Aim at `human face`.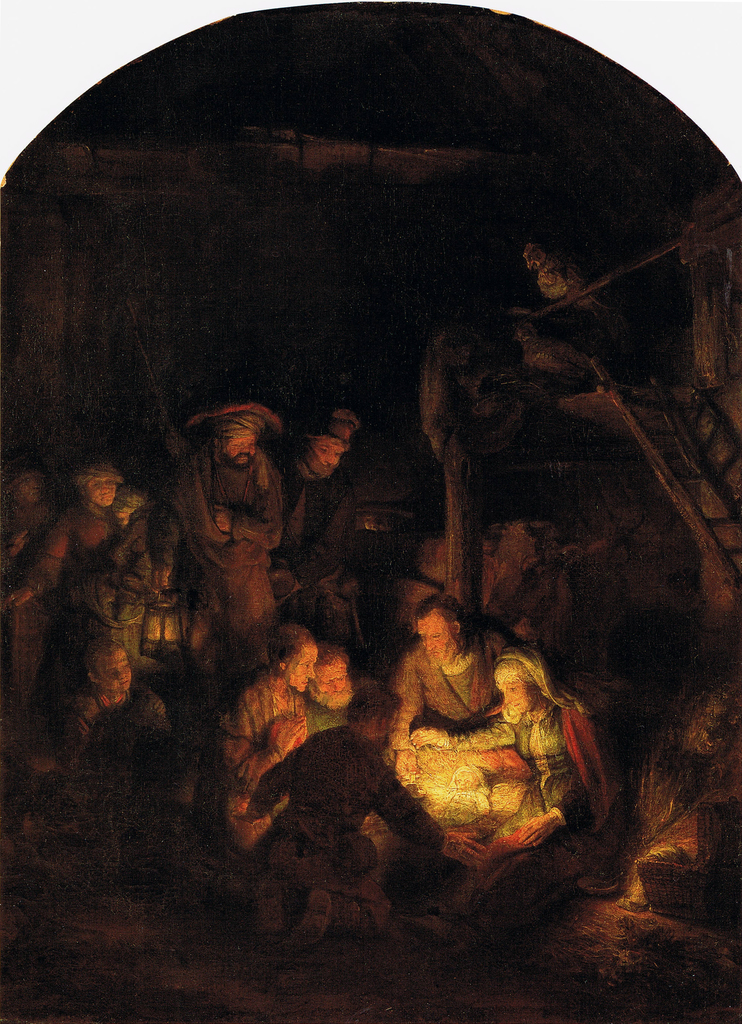
Aimed at bbox=(291, 641, 318, 691).
